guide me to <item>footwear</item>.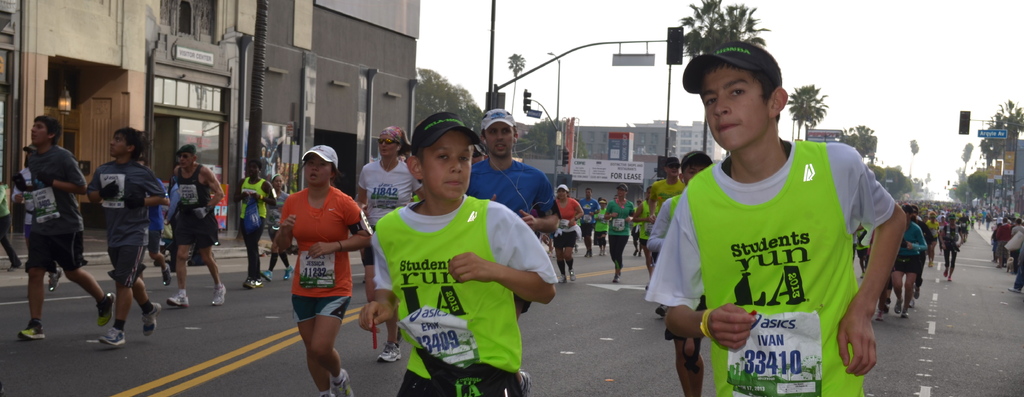
Guidance: [x1=212, y1=288, x2=226, y2=307].
